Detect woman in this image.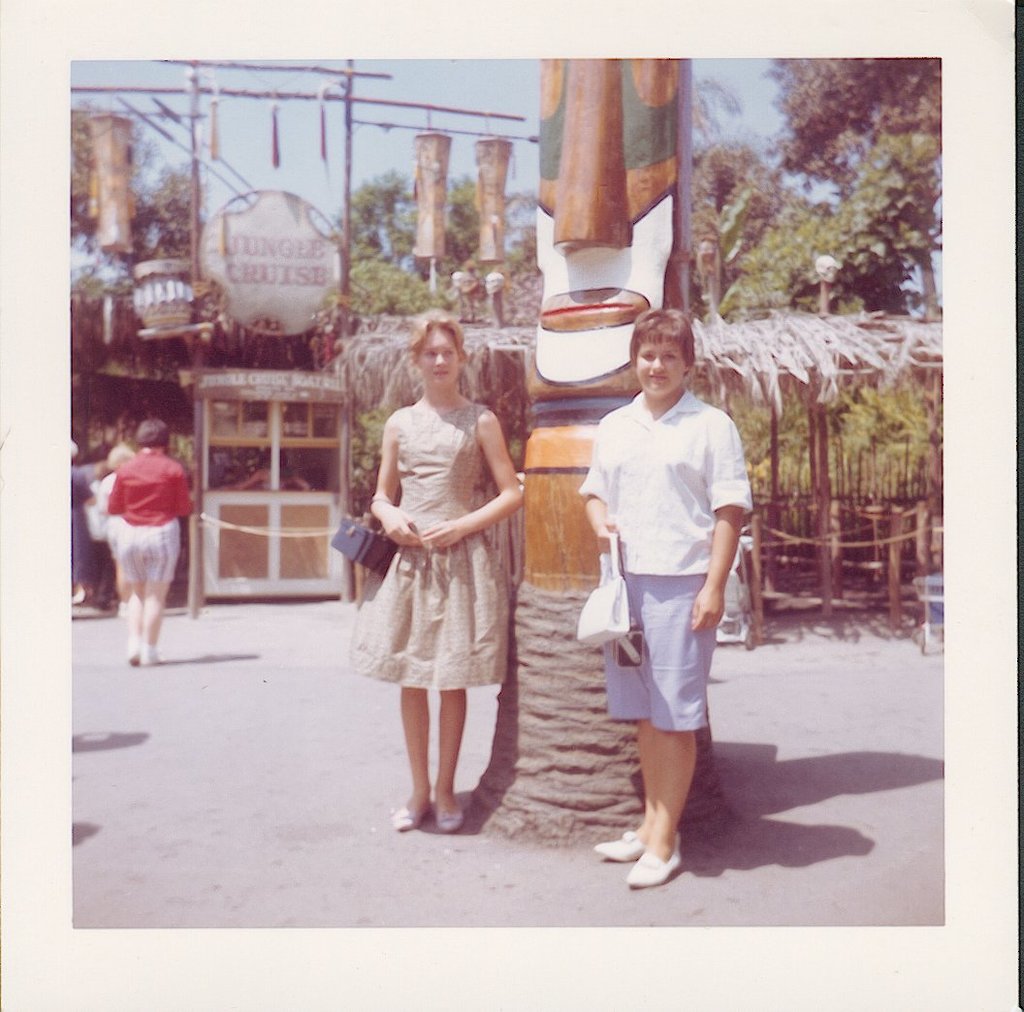
Detection: 341, 281, 522, 824.
